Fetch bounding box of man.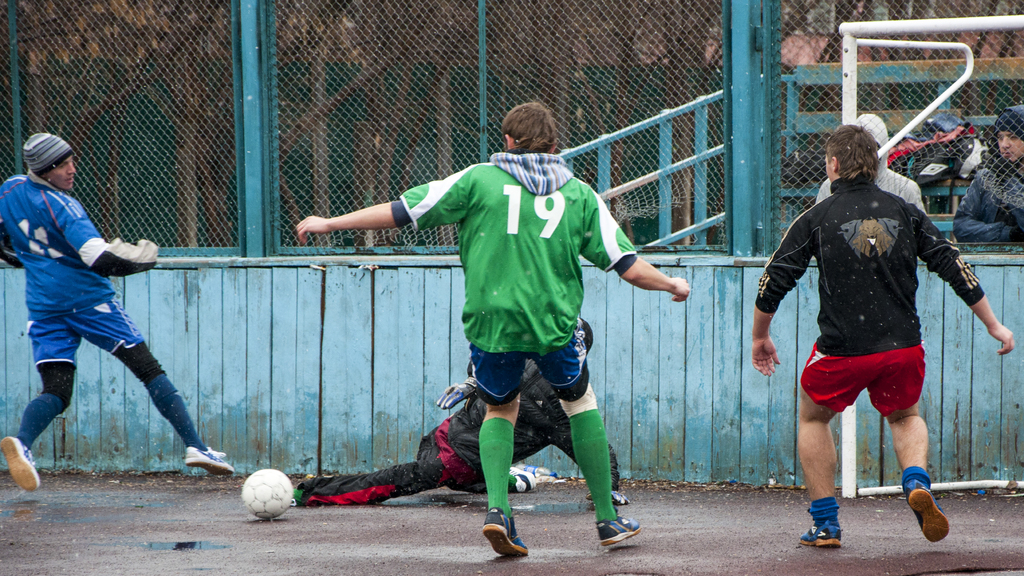
Bbox: [952, 104, 1023, 243].
